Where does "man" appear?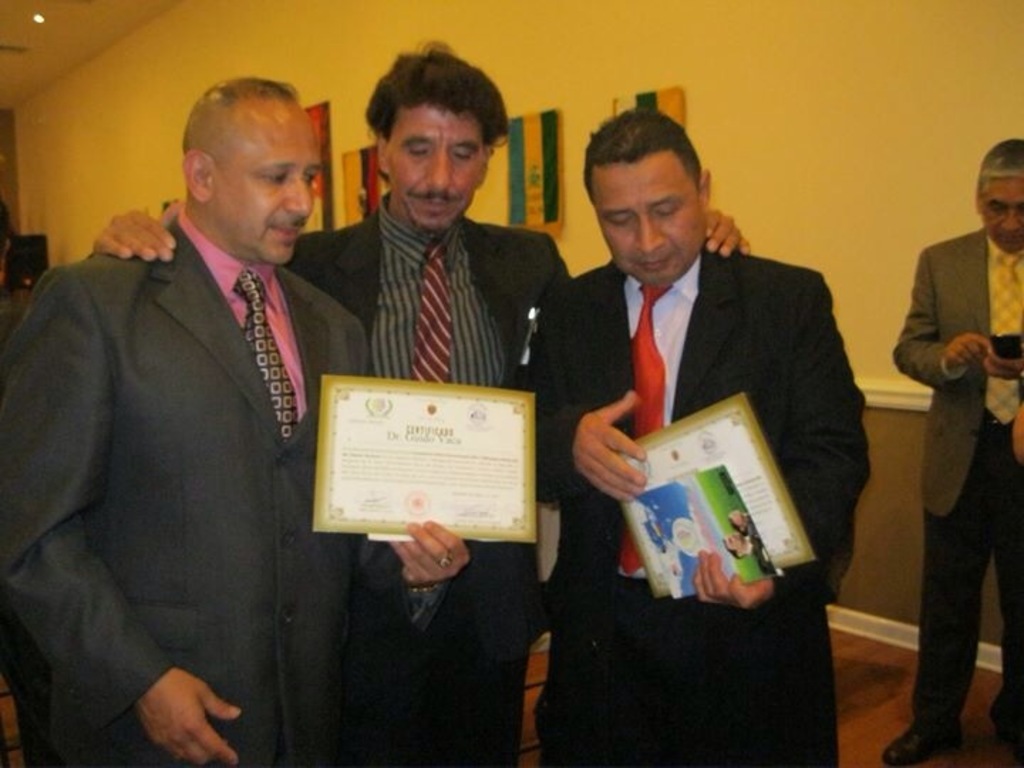
Appears at <bbox>87, 34, 755, 767</bbox>.
